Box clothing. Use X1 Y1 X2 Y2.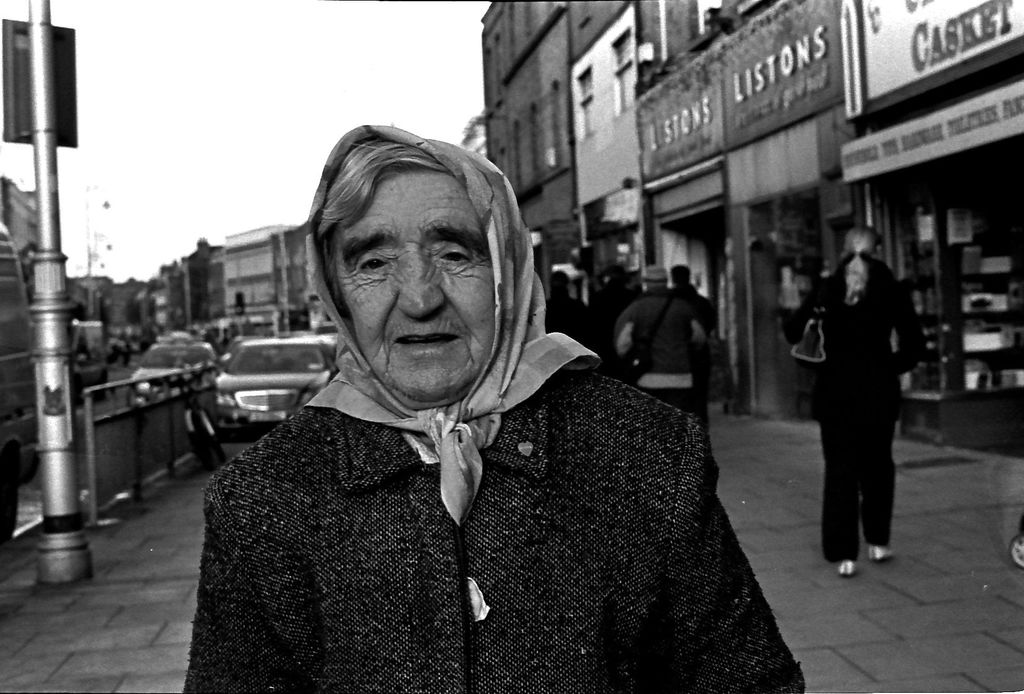
591 288 642 319.
